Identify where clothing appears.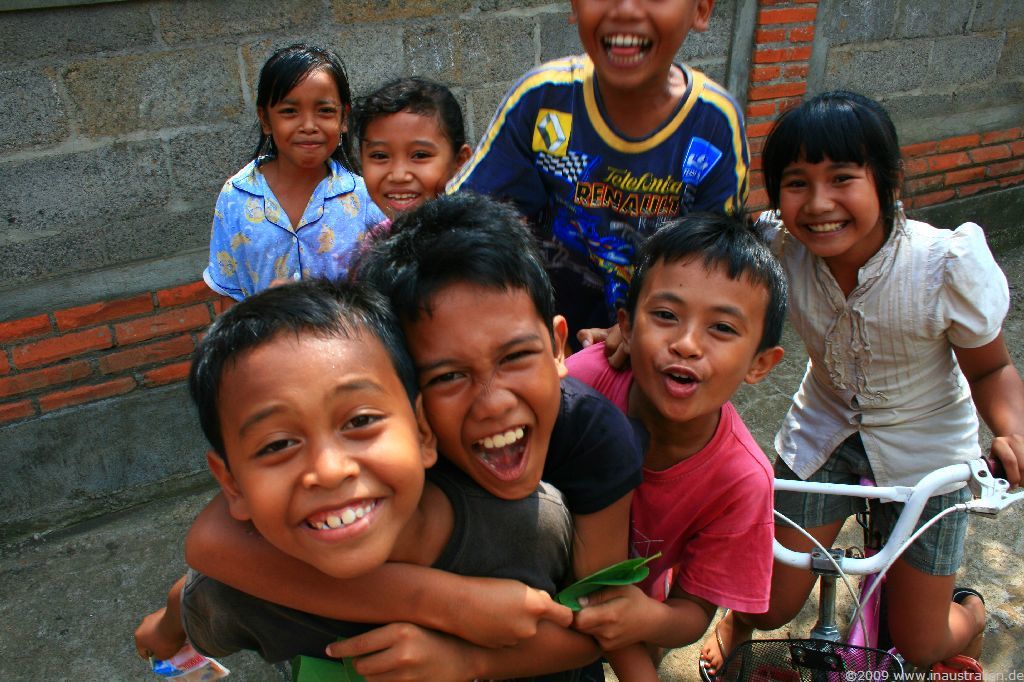
Appears at <box>191,471,574,678</box>.
